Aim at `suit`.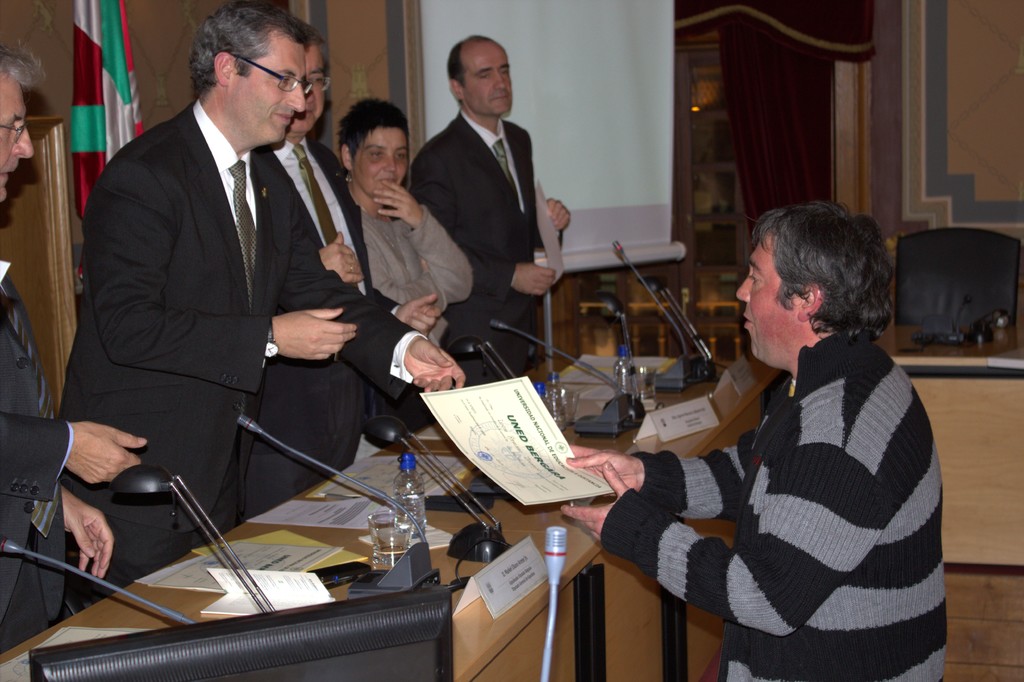
Aimed at [left=0, top=267, right=72, bottom=650].
